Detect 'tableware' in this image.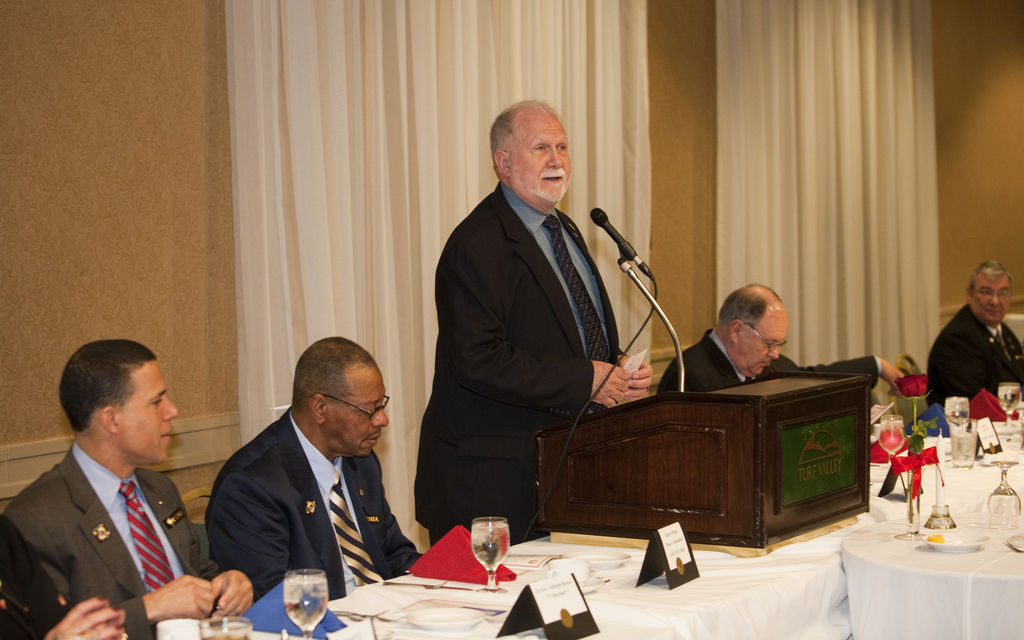
Detection: 159,619,202,639.
